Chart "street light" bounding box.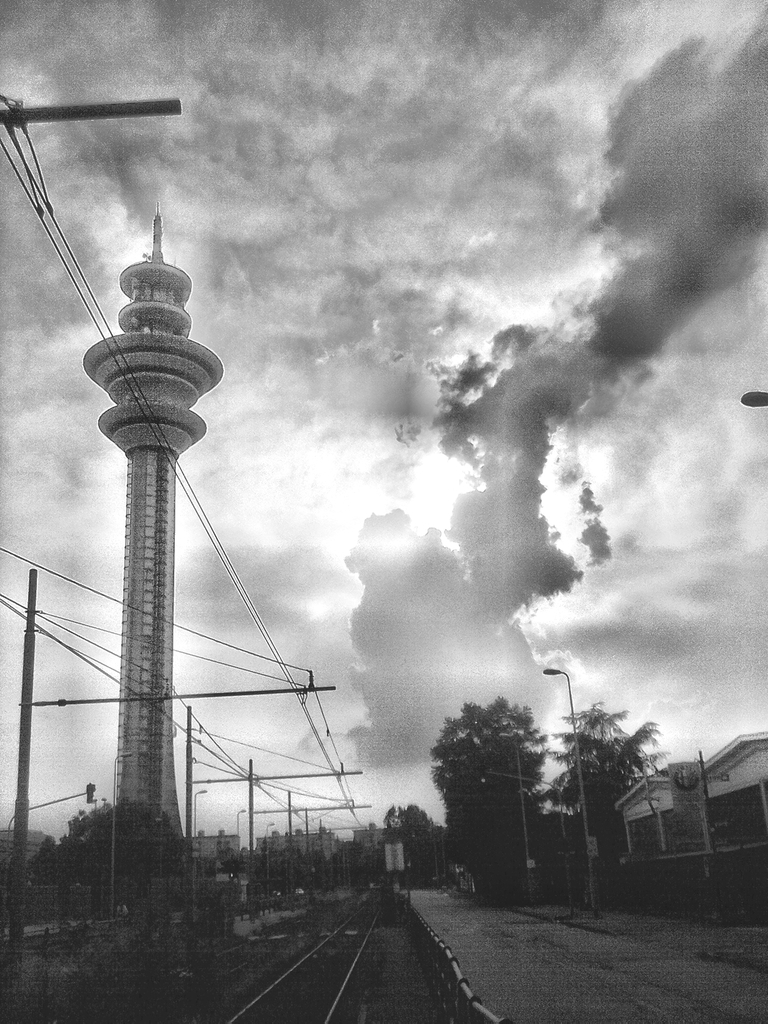
Charted: 496 723 531 900.
